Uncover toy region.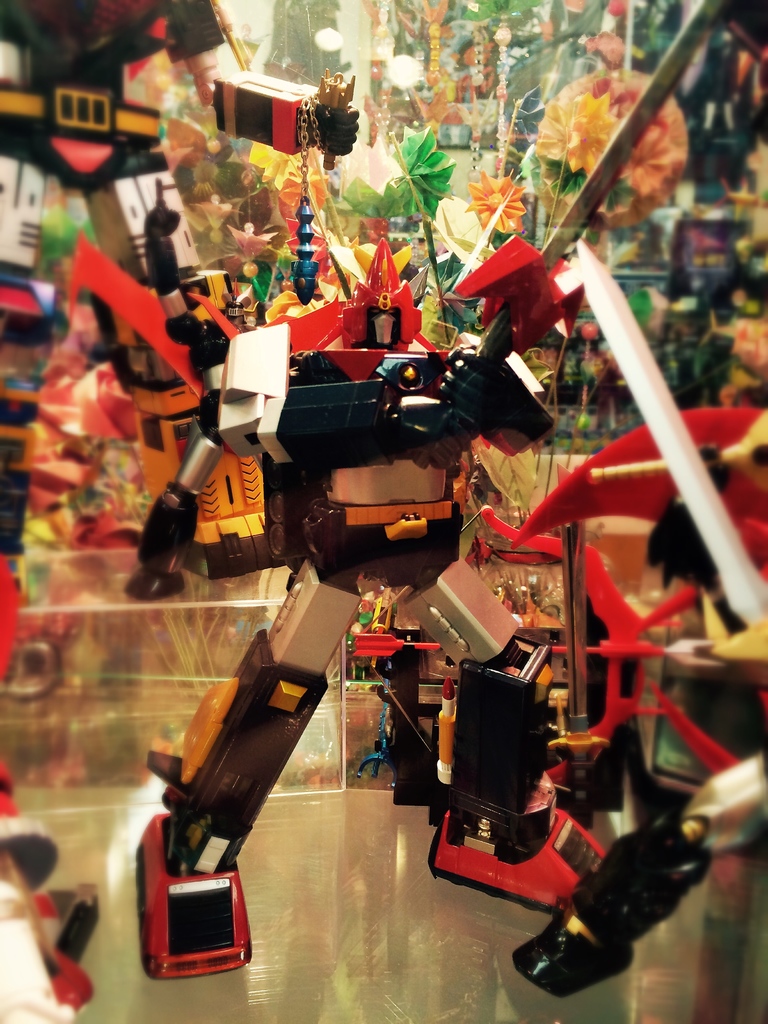
Uncovered: 0 0 398 689.
